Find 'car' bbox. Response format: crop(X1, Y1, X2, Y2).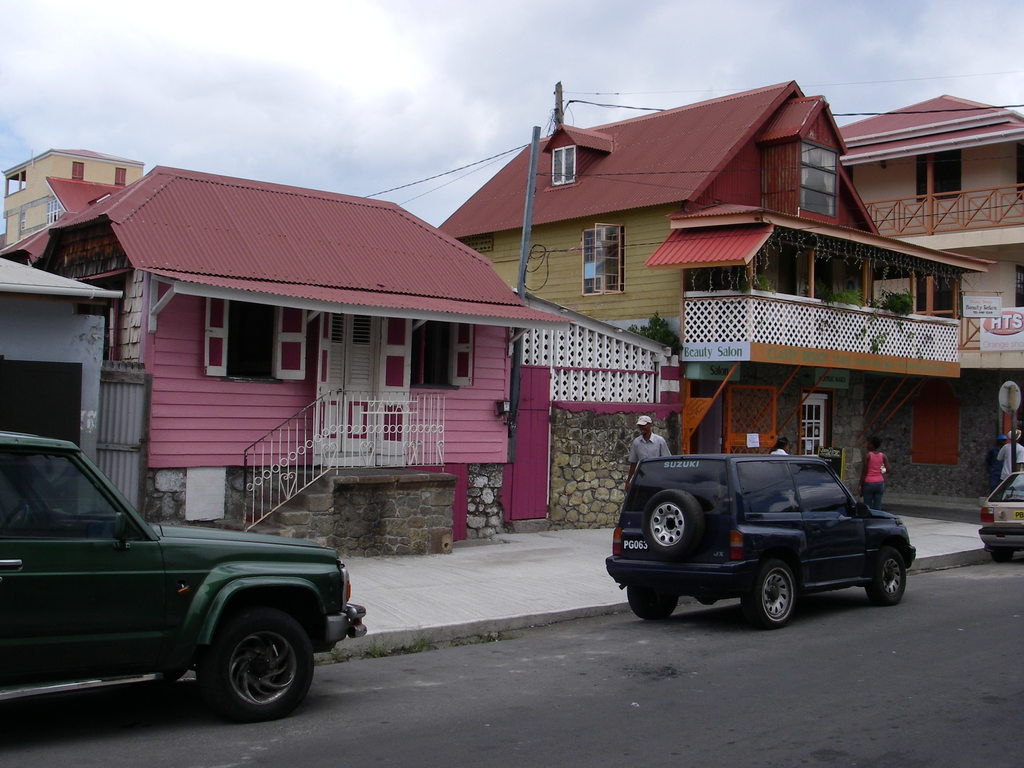
crop(0, 453, 377, 730).
